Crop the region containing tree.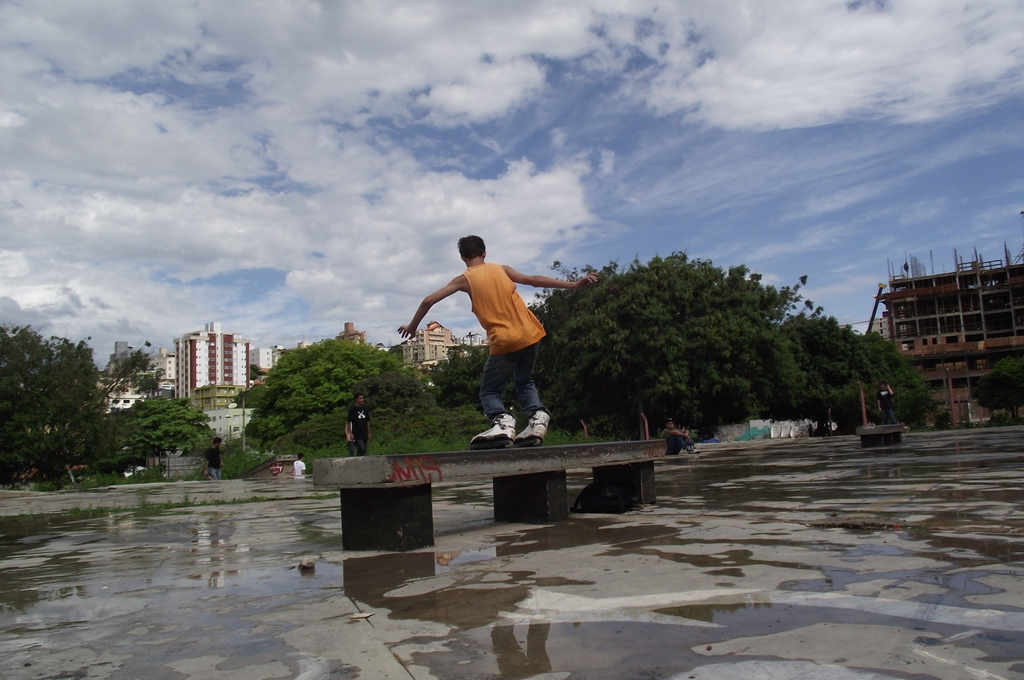
Crop region: (left=100, top=342, right=166, bottom=400).
